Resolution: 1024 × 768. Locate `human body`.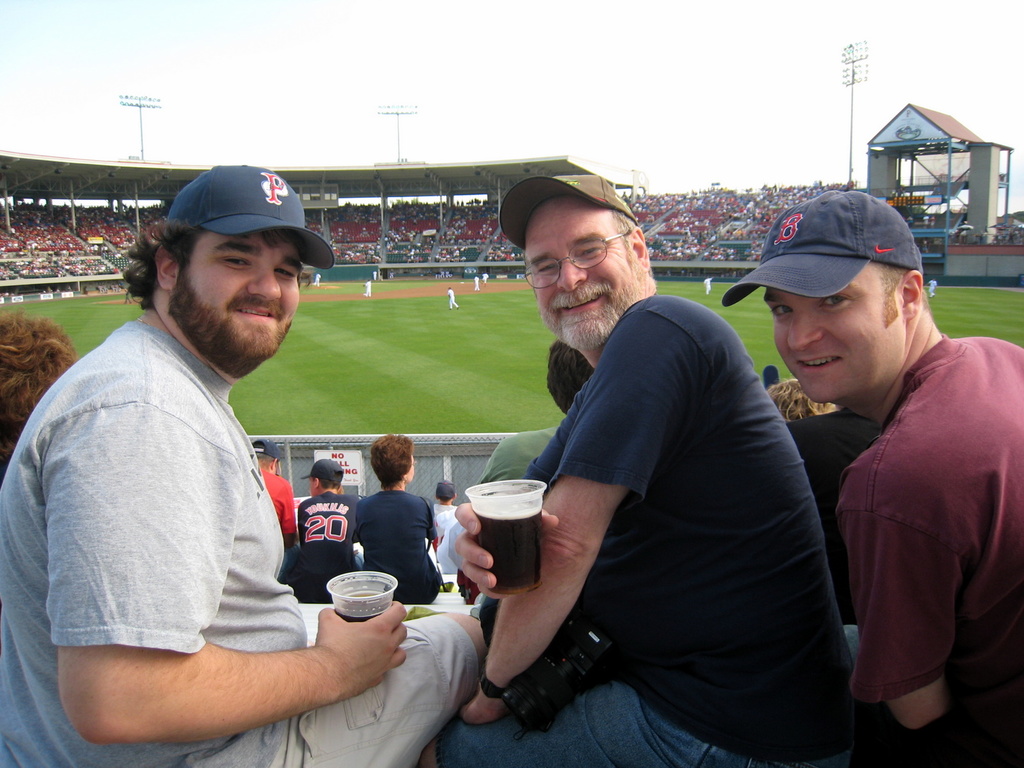
436/500/461/574.
